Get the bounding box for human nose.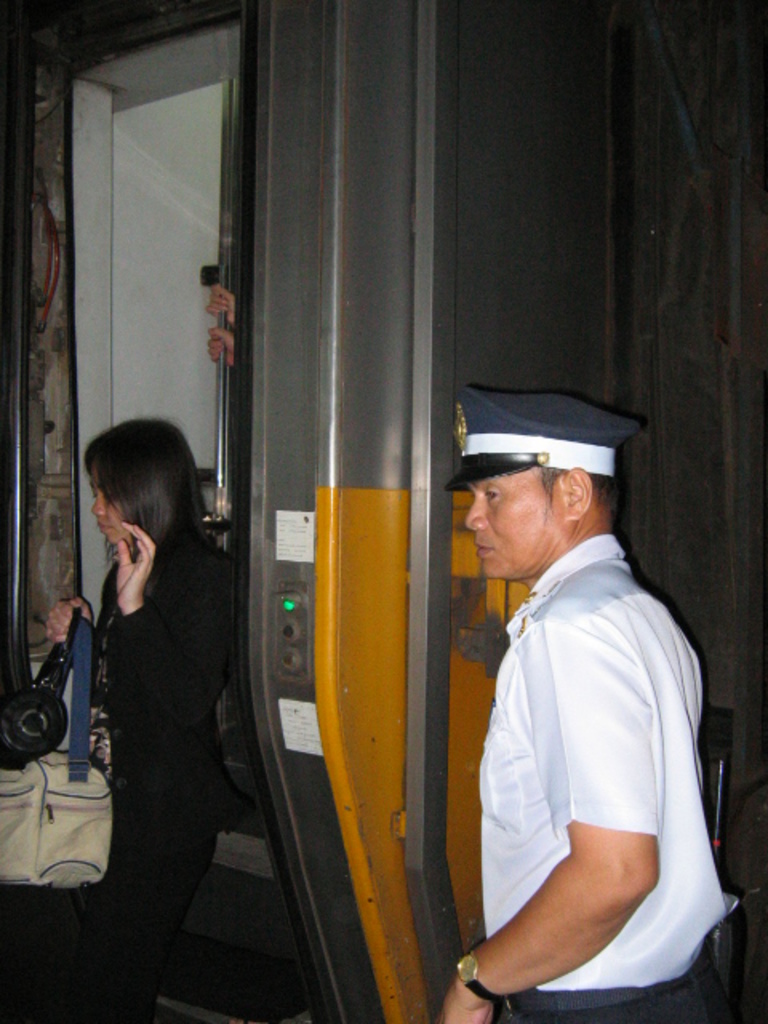
bbox=[88, 498, 107, 522].
